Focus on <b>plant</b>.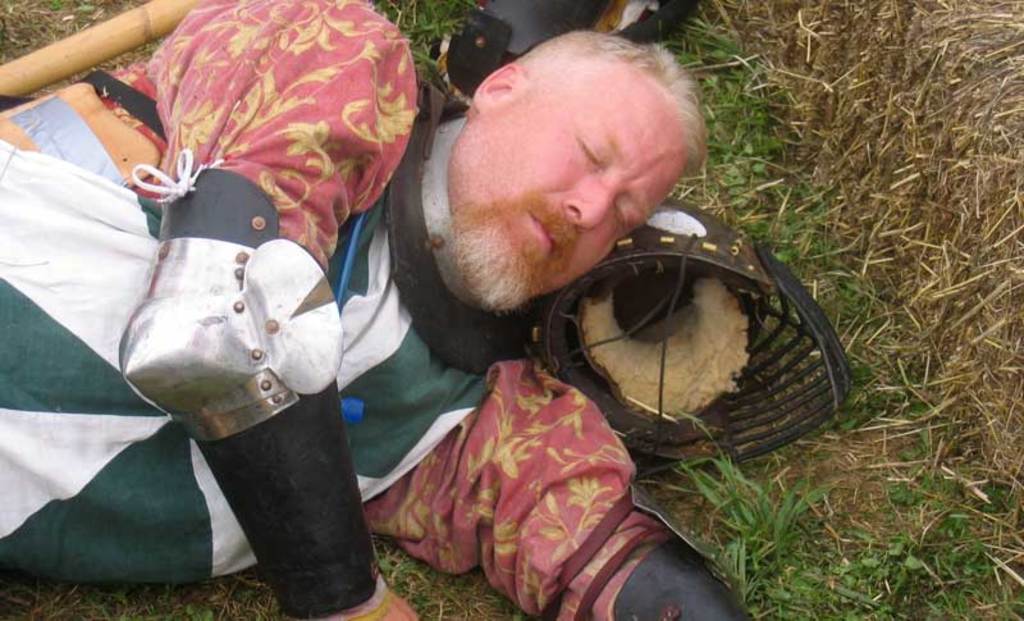
Focused at l=0, t=577, r=300, b=620.
